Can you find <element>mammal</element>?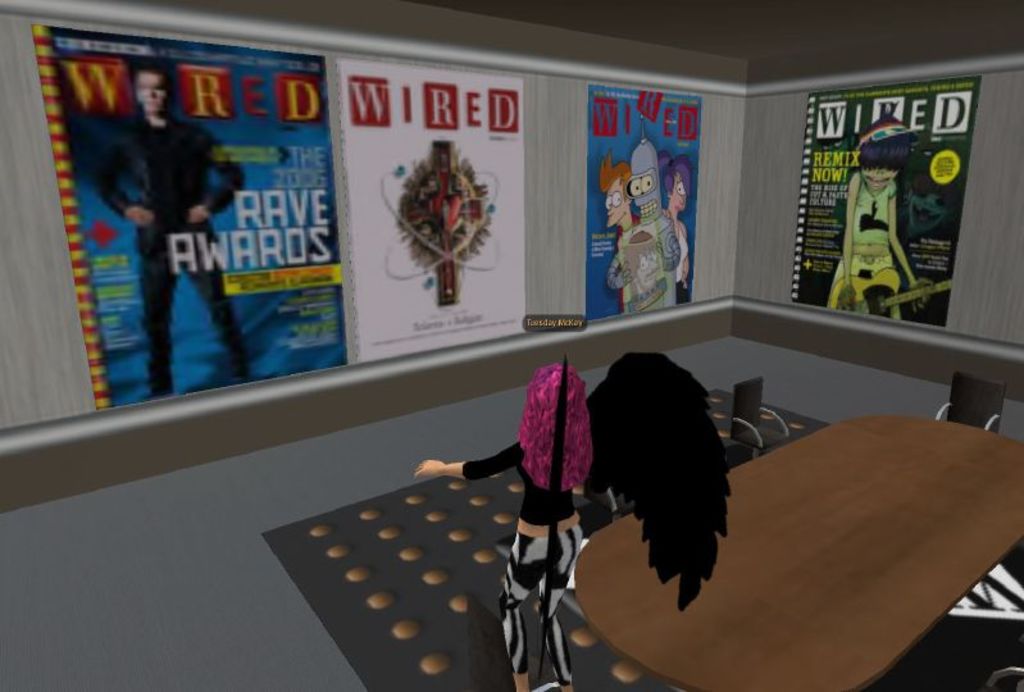
Yes, bounding box: 434 347 739 664.
